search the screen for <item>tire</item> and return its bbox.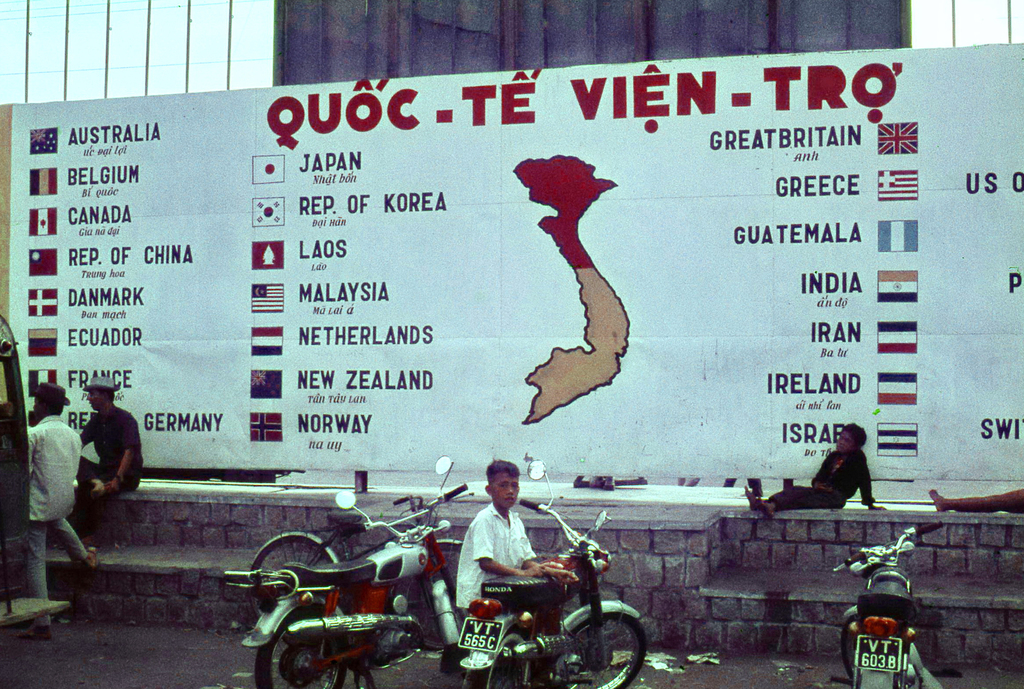
Found: {"left": 840, "top": 615, "right": 863, "bottom": 680}.
